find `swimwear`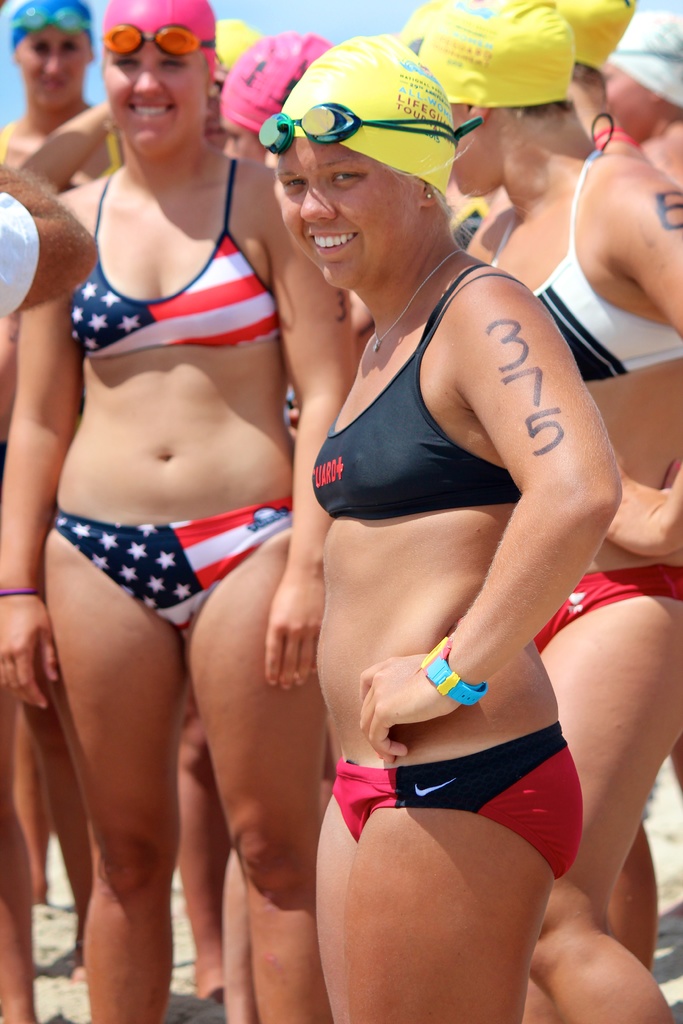
bbox=[490, 116, 682, 383]
